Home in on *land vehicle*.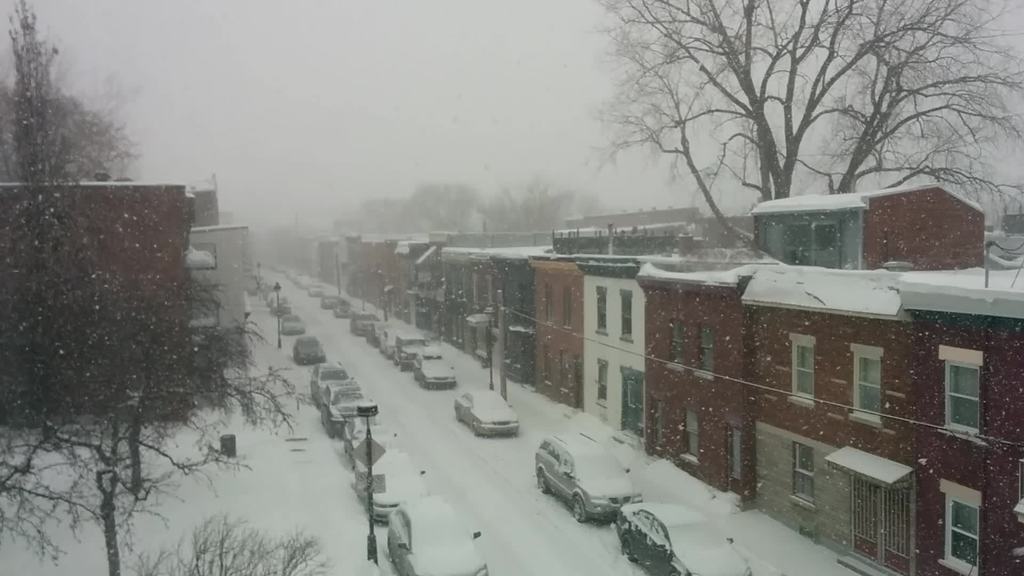
Homed in at detection(282, 318, 305, 334).
